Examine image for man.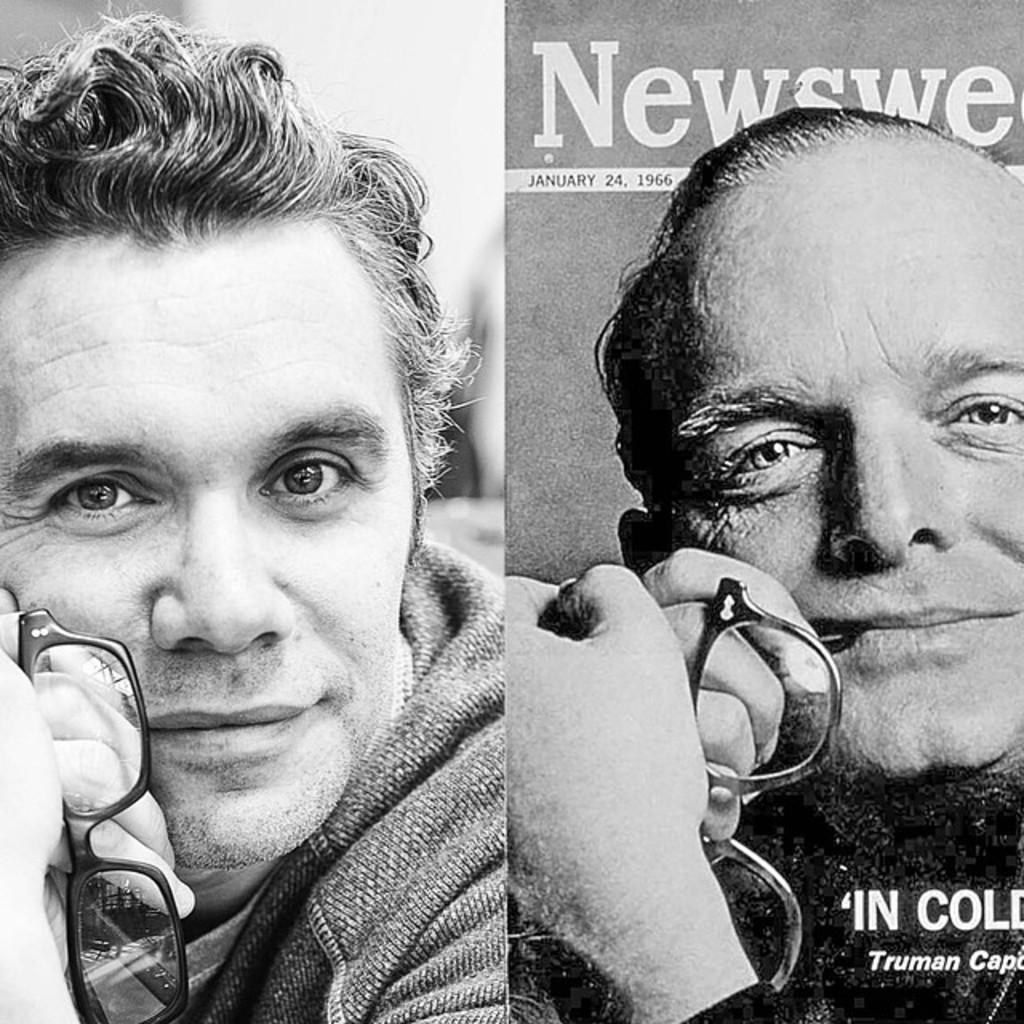
Examination result: bbox(0, 0, 510, 1022).
